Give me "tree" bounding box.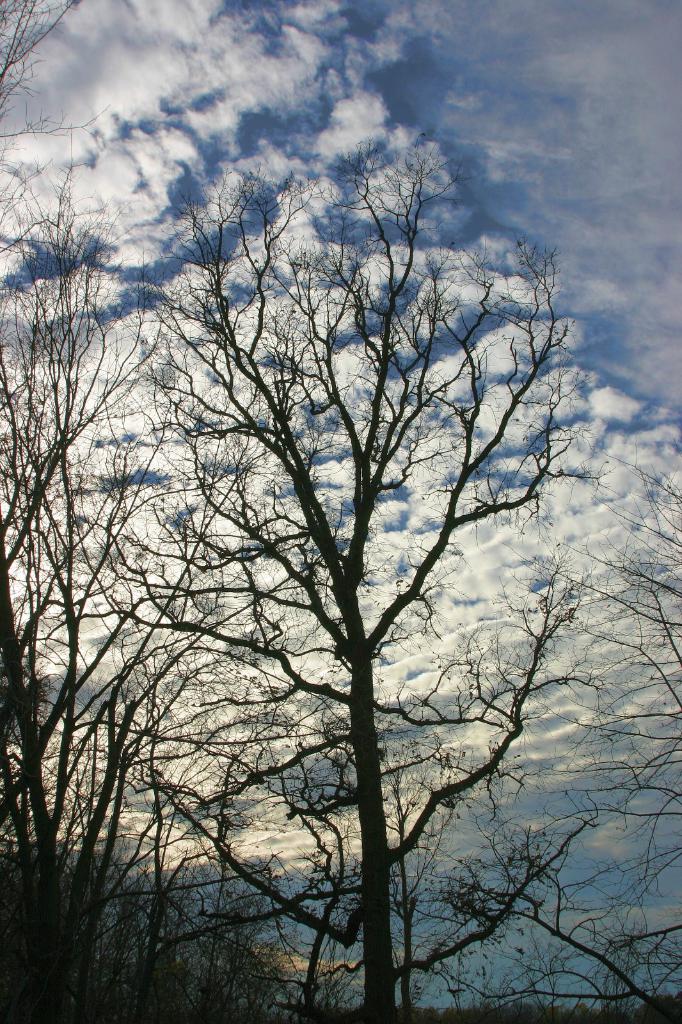
rect(100, 879, 205, 1023).
